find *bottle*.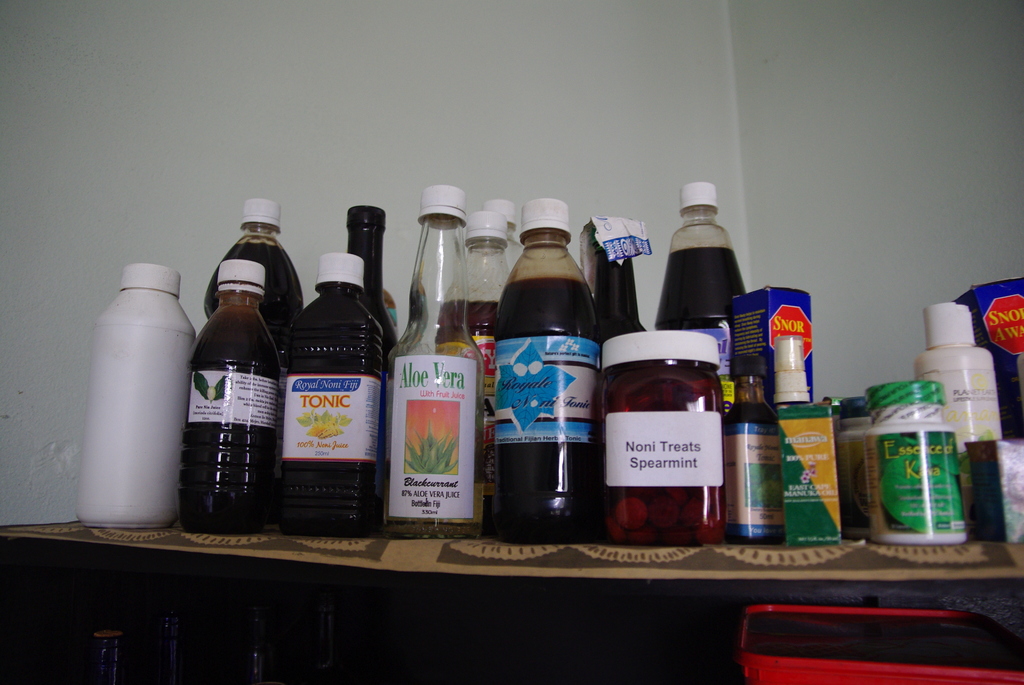
653 182 744 381.
